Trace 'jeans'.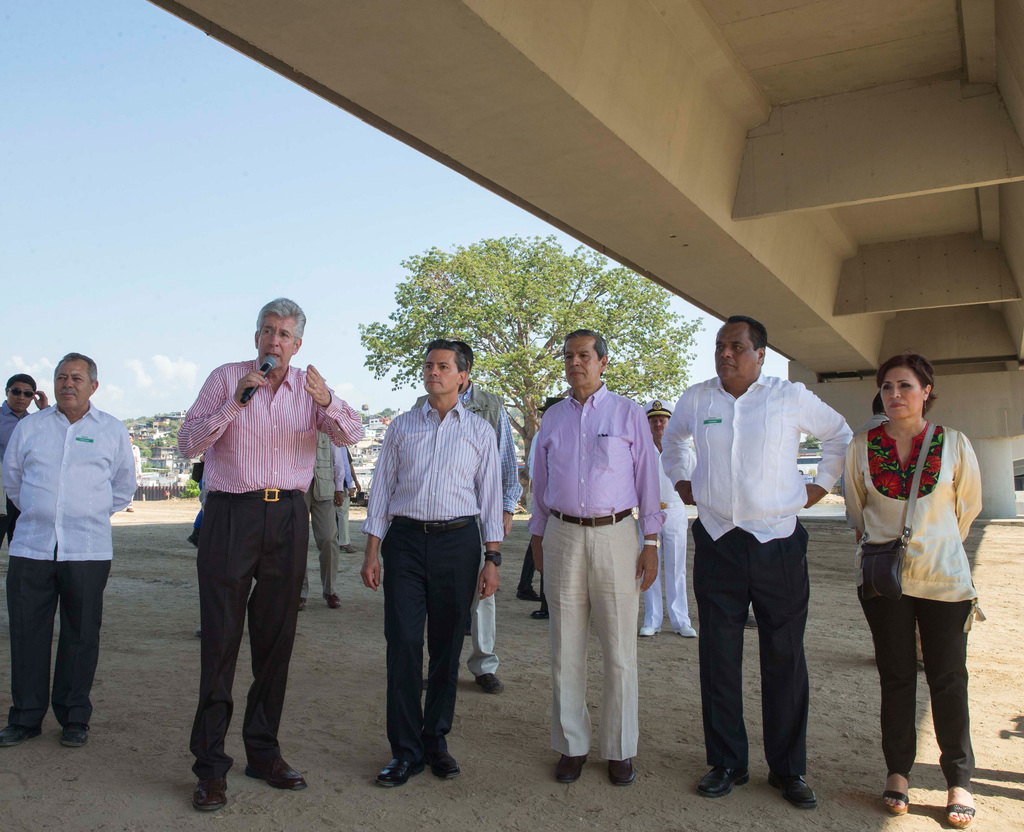
Traced to bbox=(694, 532, 822, 771).
